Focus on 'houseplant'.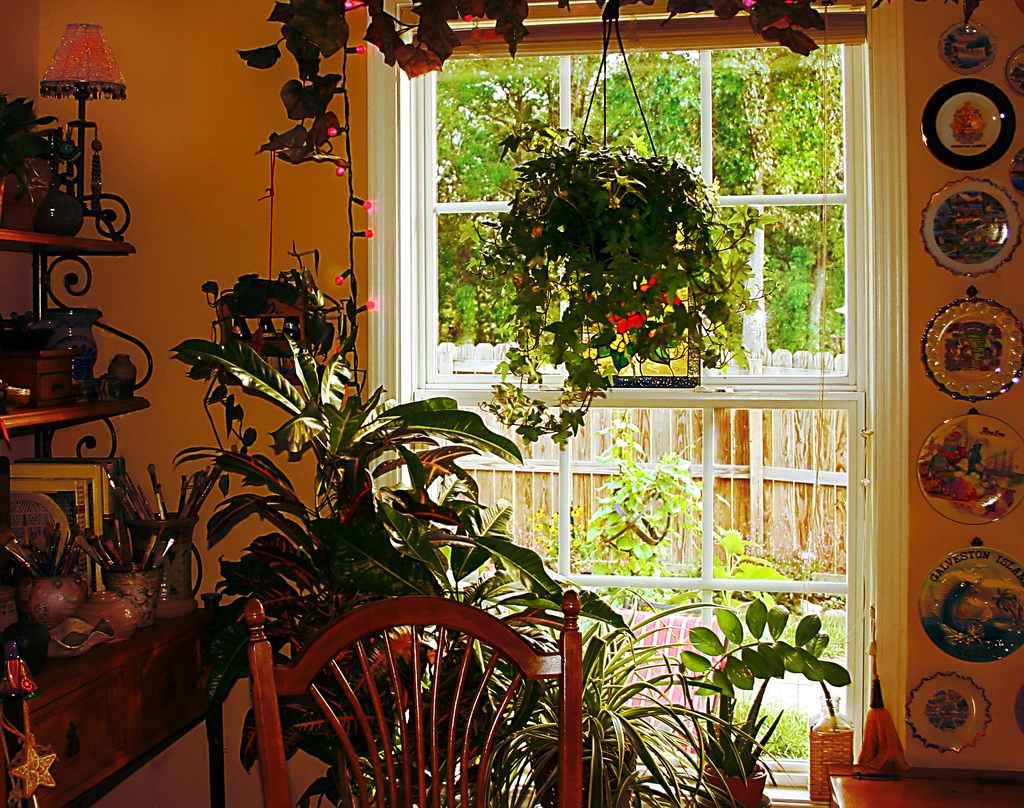
Focused at (557, 406, 753, 734).
